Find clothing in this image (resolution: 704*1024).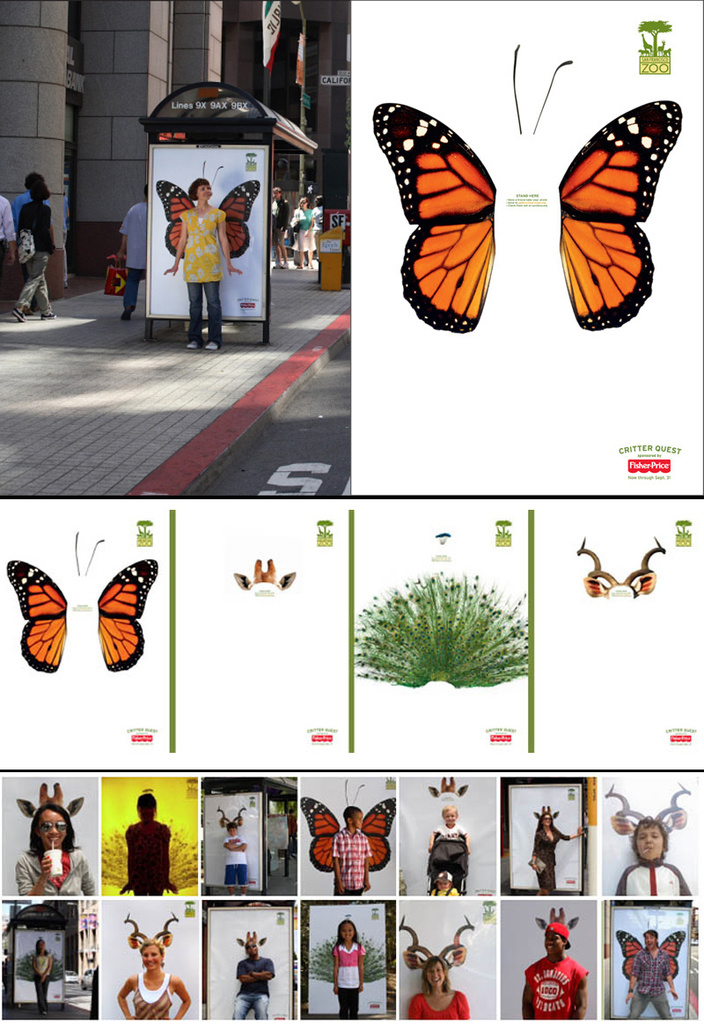
l=309, t=208, r=325, b=243.
